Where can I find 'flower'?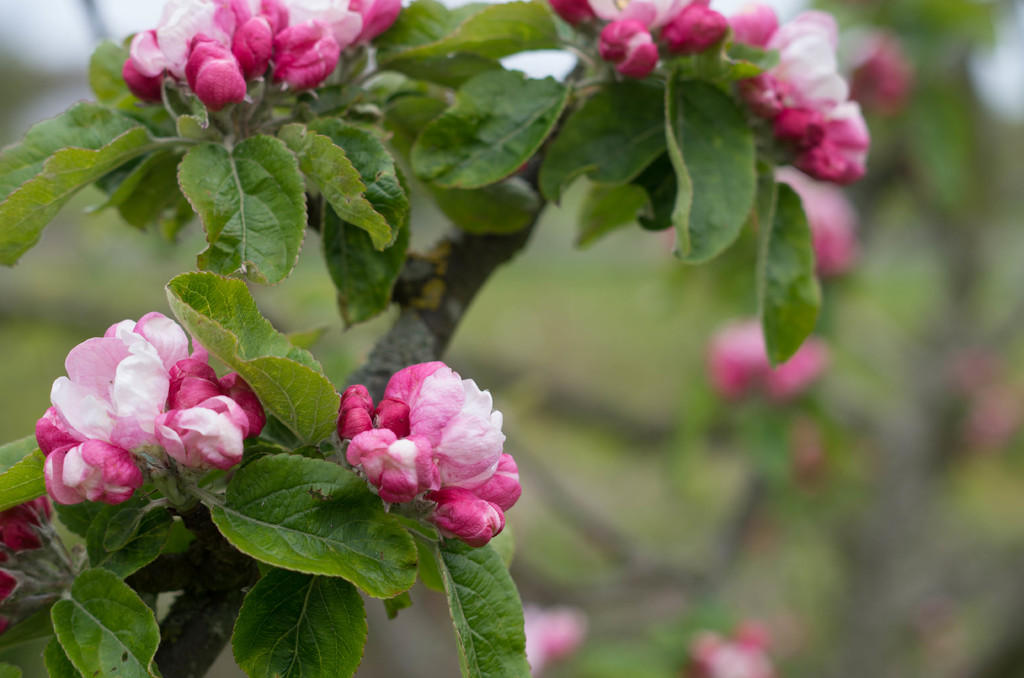
You can find it at rect(681, 627, 779, 677).
